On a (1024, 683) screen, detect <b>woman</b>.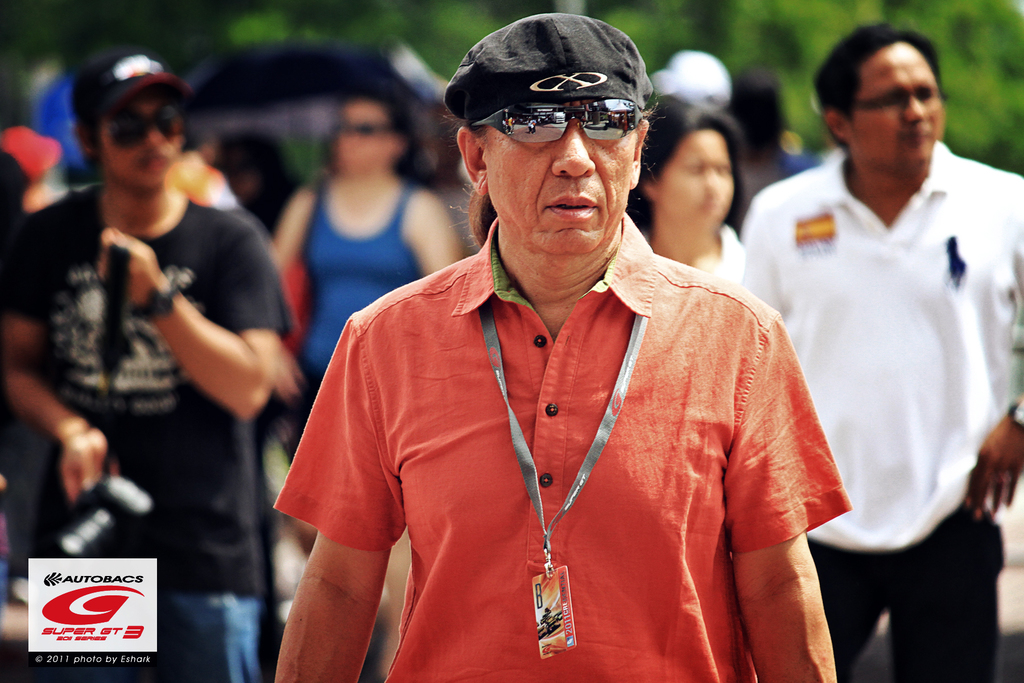
box=[624, 93, 755, 290].
